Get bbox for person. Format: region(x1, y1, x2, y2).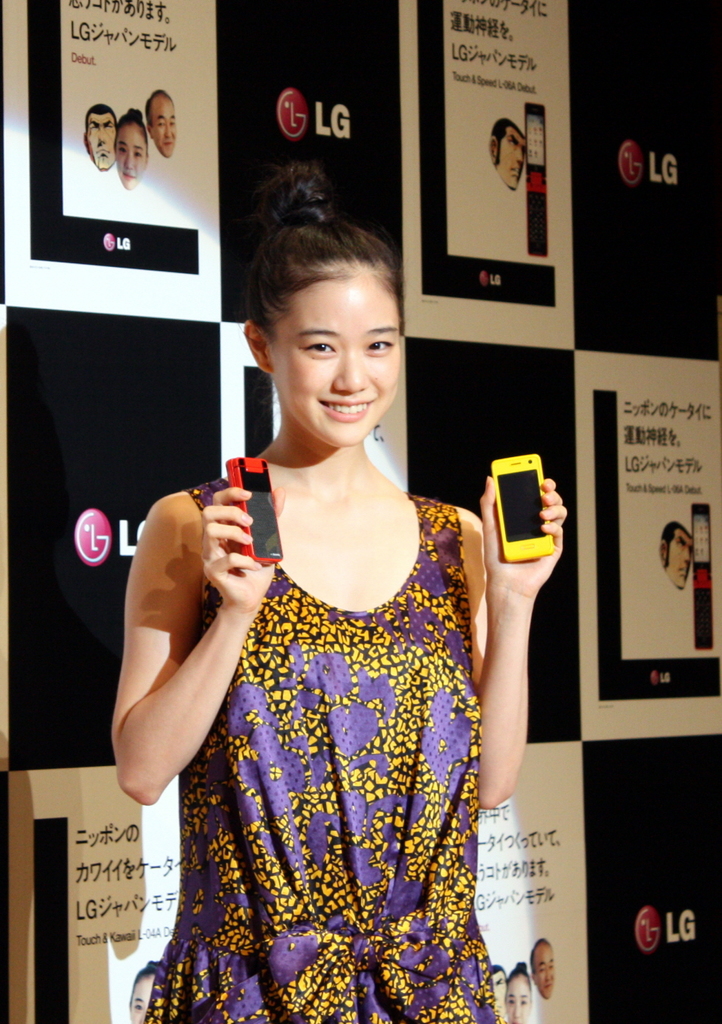
region(489, 116, 527, 192).
